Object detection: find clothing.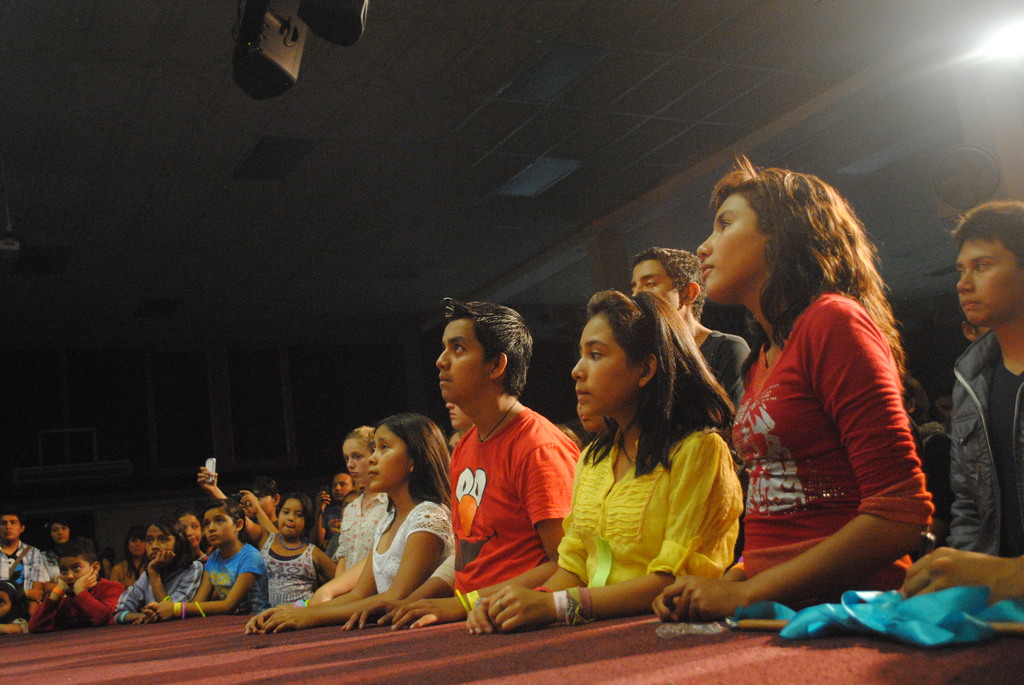
[698, 320, 765, 425].
